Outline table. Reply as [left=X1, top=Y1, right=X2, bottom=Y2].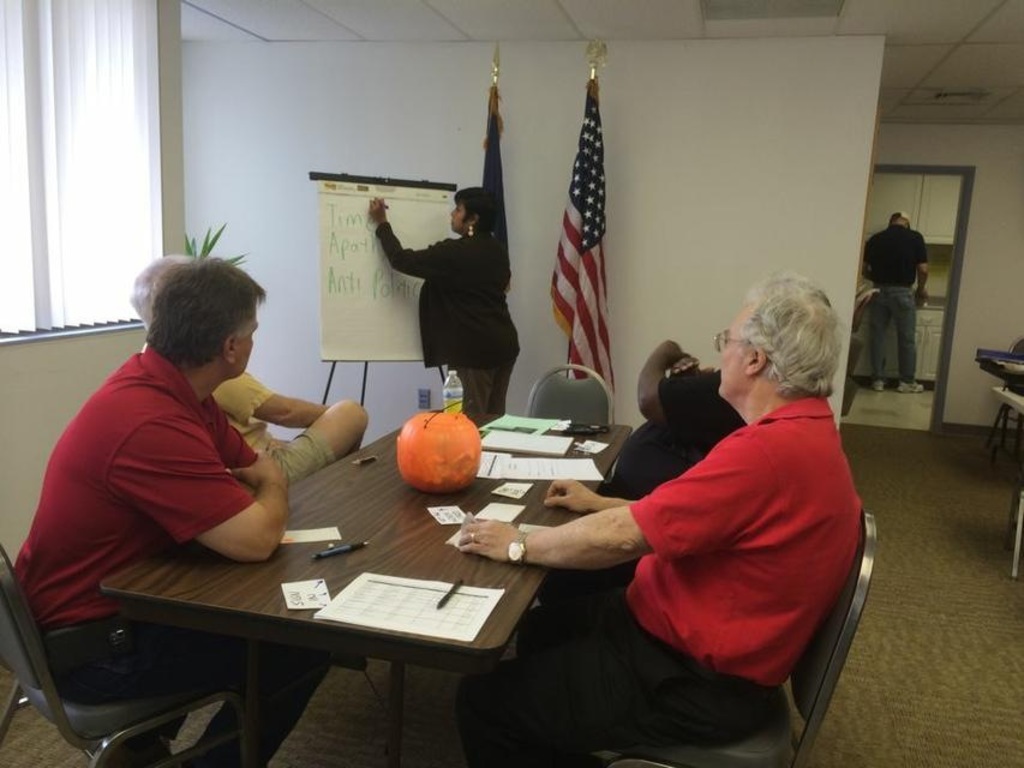
[left=103, top=402, right=633, bottom=767].
